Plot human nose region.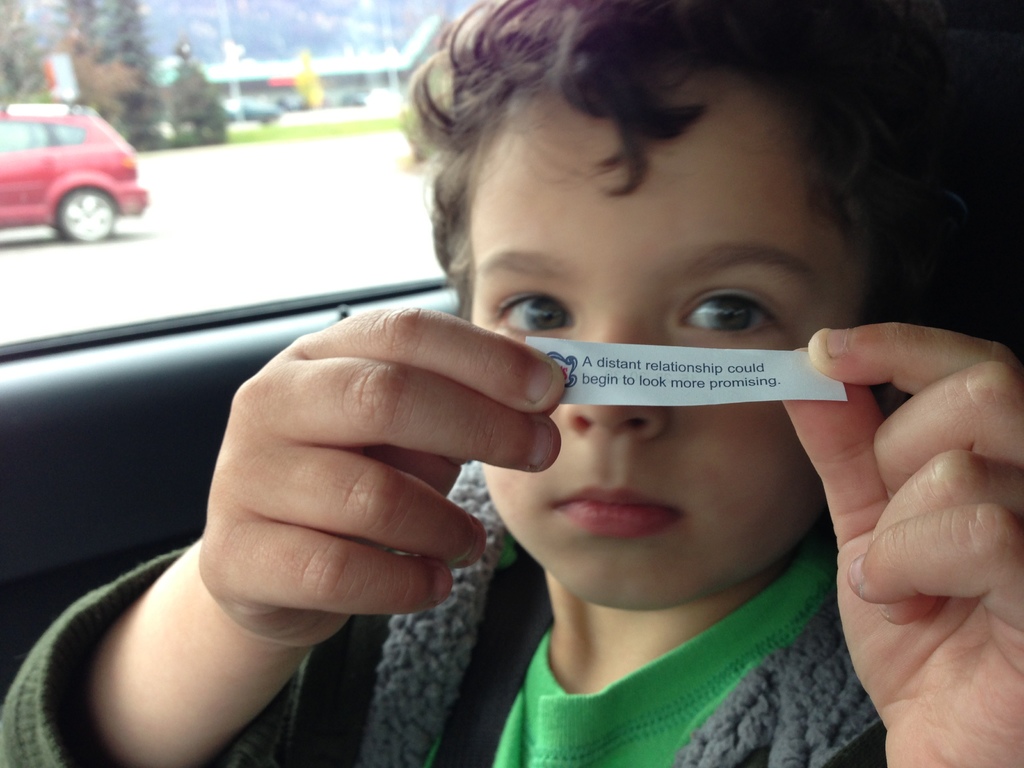
Plotted at crop(561, 302, 668, 433).
